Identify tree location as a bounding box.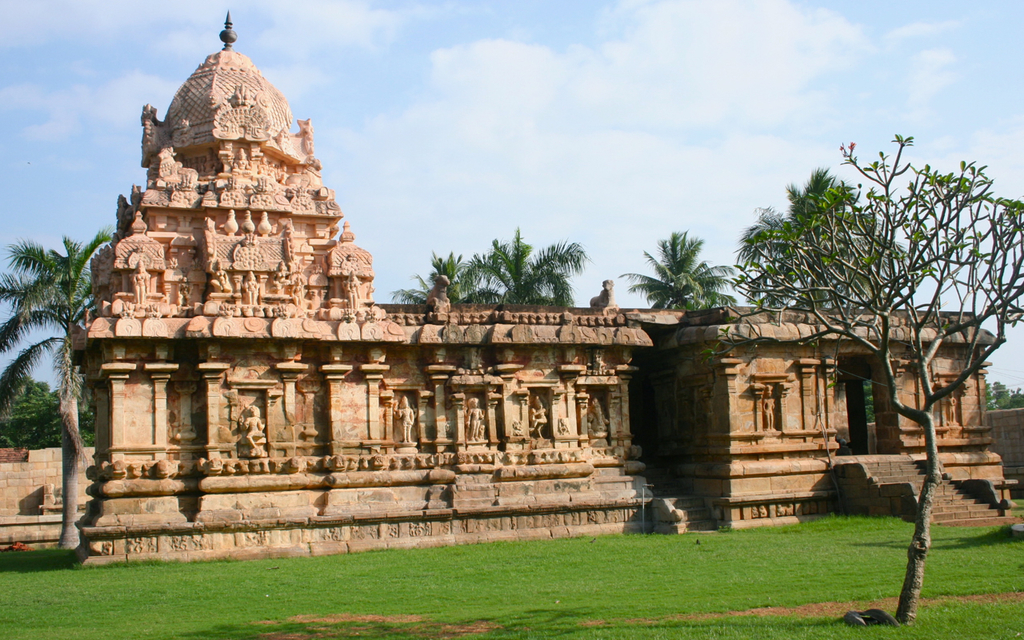
{"x1": 462, "y1": 222, "x2": 598, "y2": 313}.
